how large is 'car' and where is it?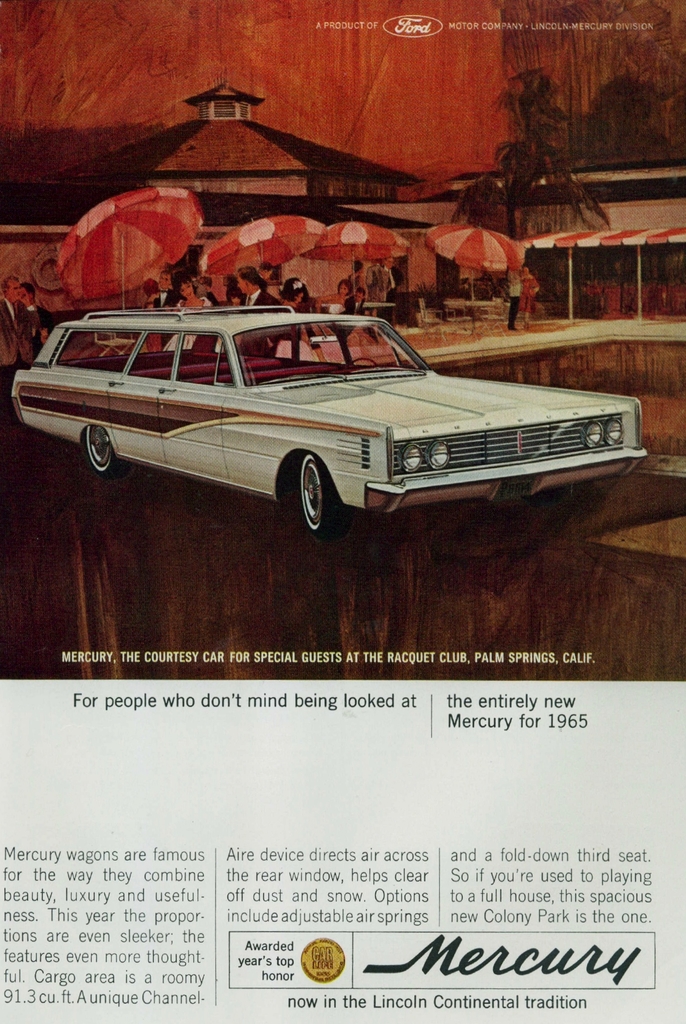
Bounding box: 27,300,644,527.
